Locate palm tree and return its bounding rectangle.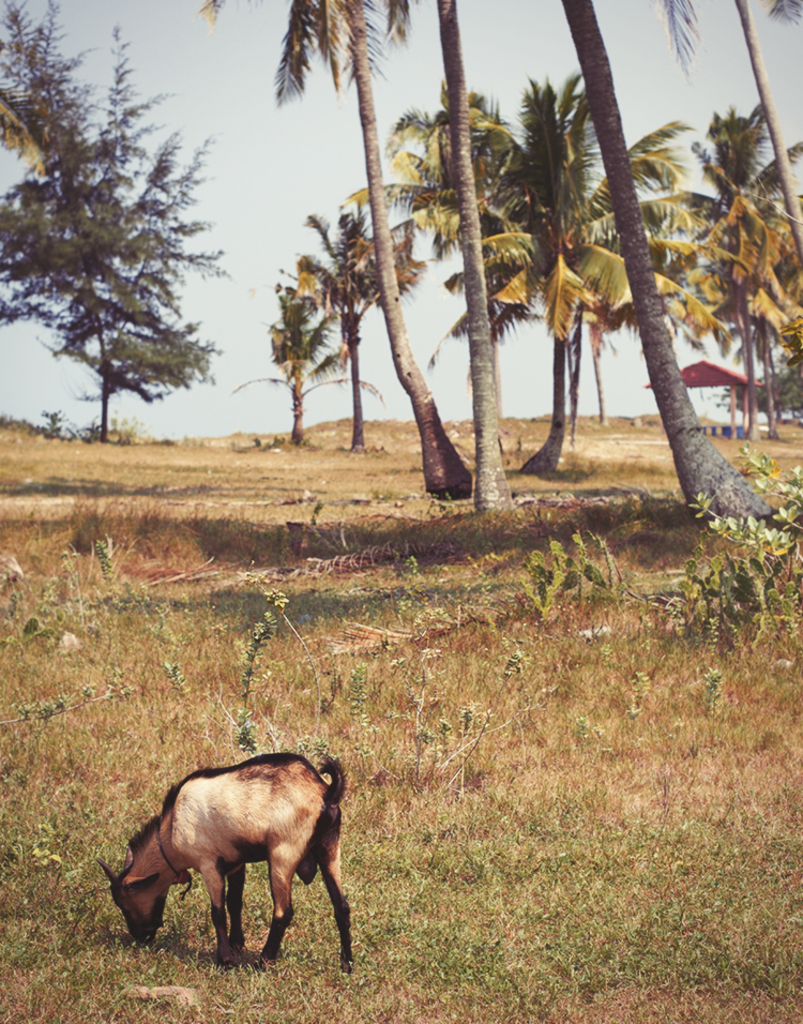
BBox(287, 206, 415, 464).
